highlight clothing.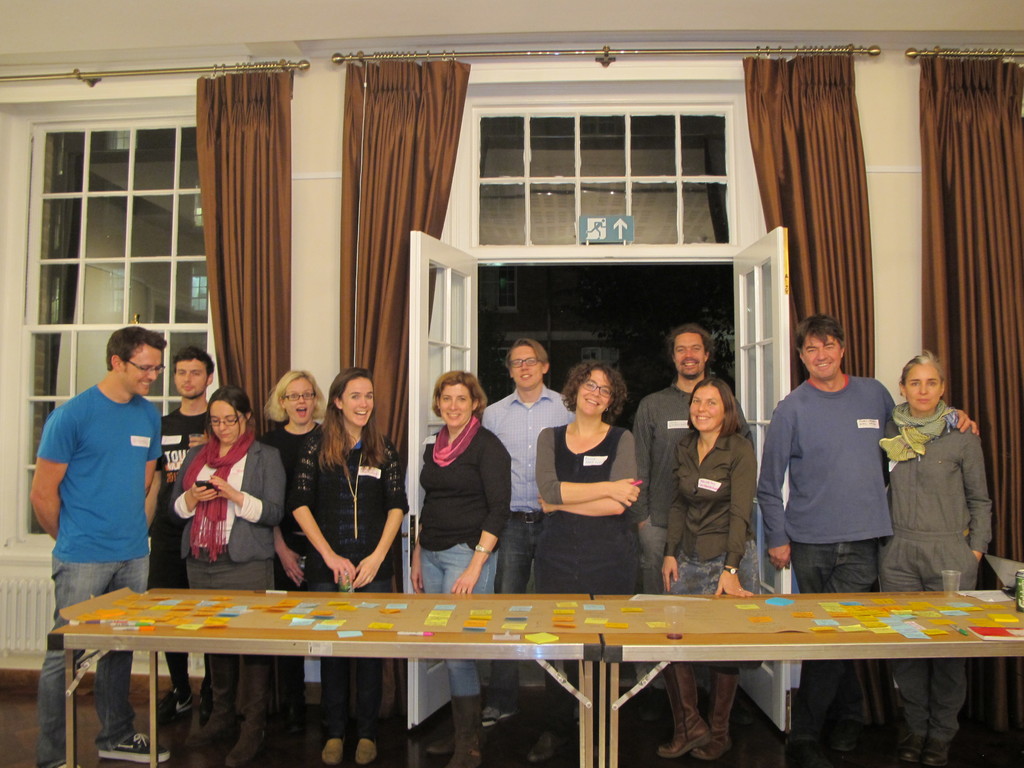
Highlighted region: <region>415, 415, 513, 767</region>.
